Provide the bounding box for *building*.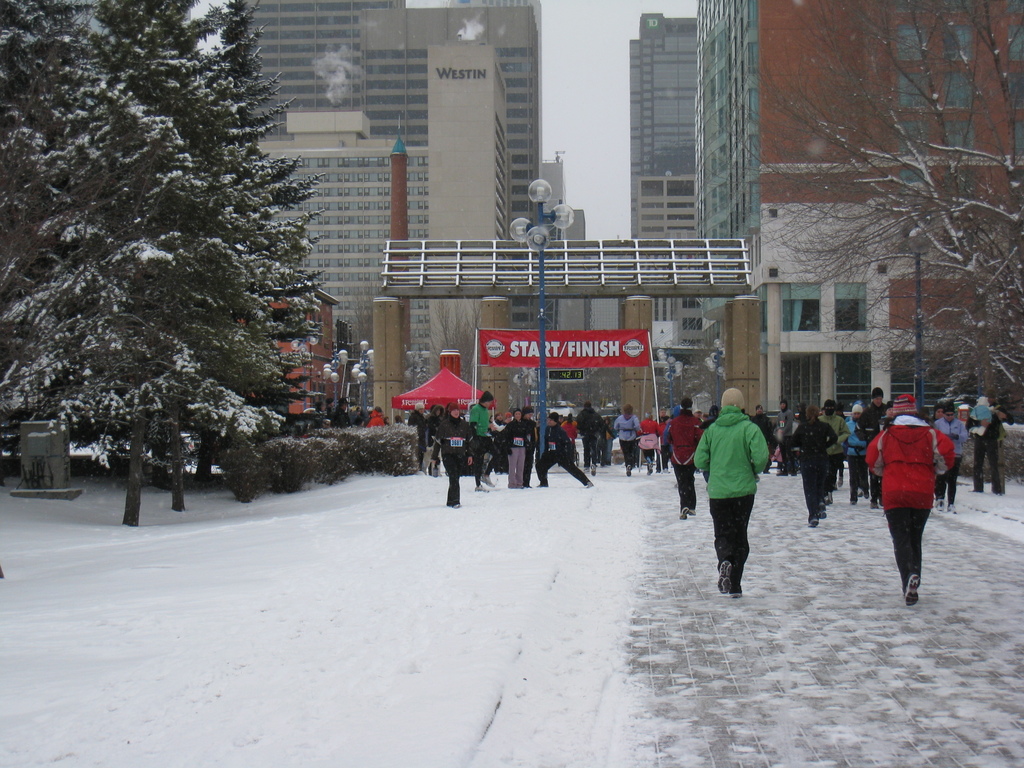
region(540, 151, 566, 215).
